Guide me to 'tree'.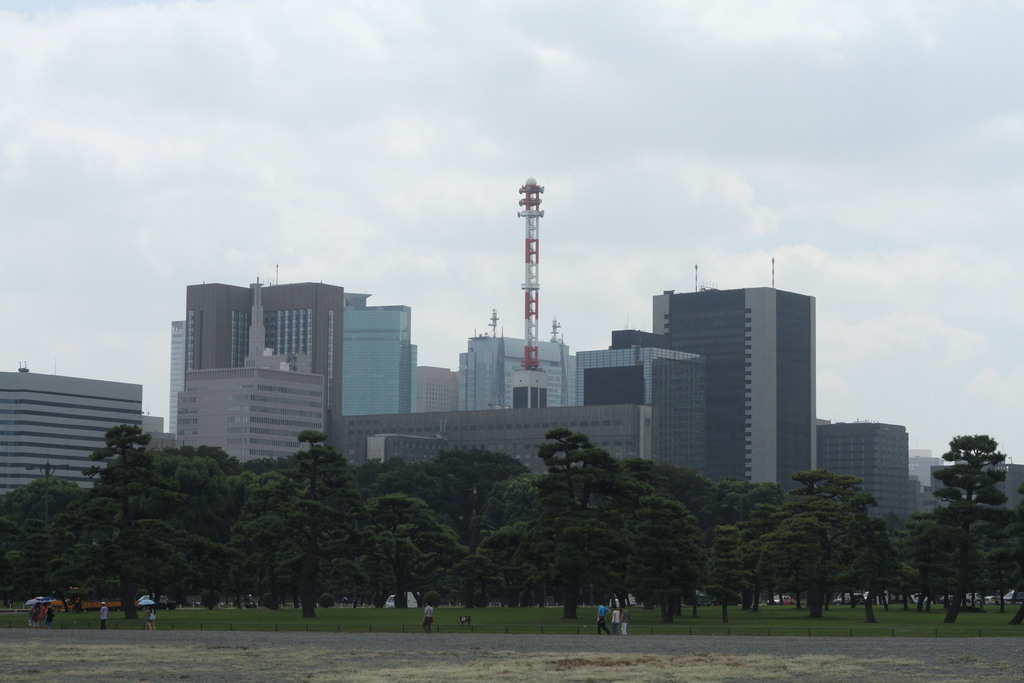
Guidance: {"left": 924, "top": 422, "right": 1012, "bottom": 624}.
